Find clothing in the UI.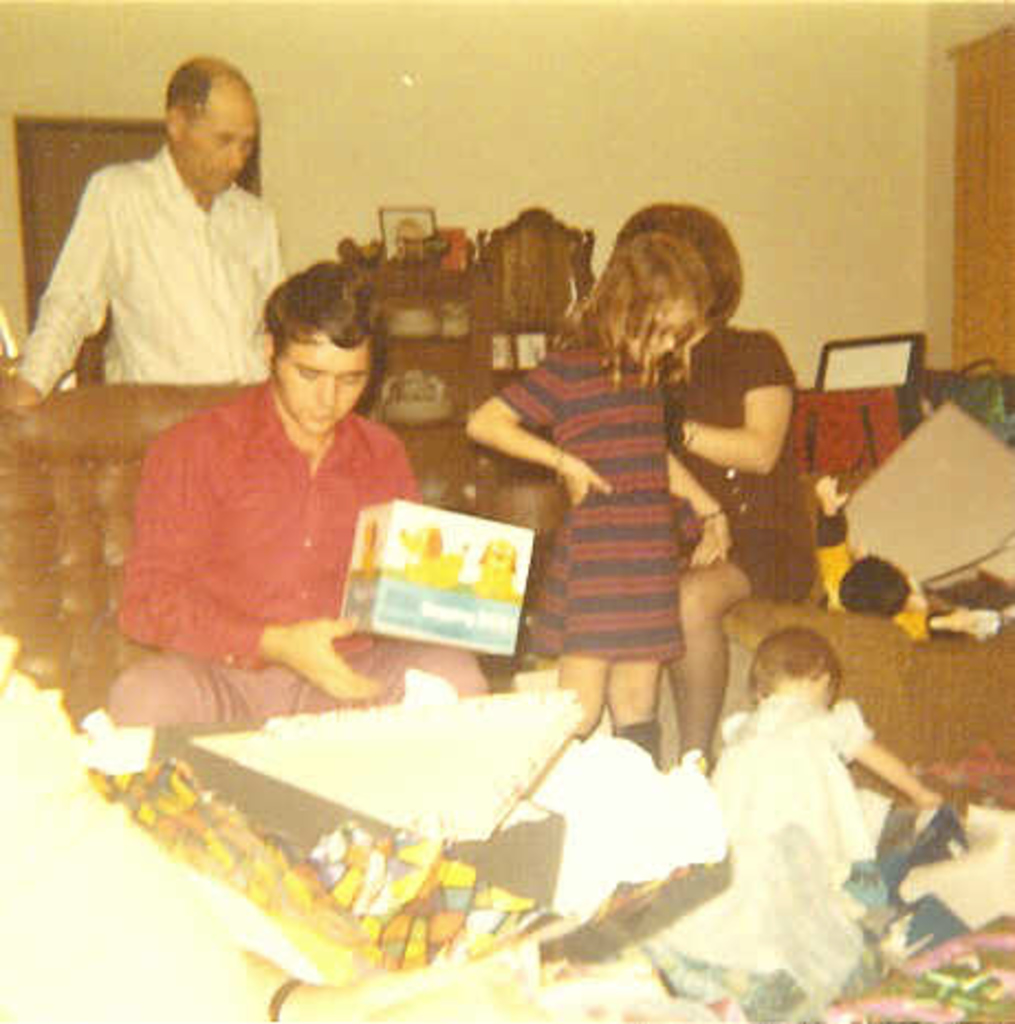
UI element at select_region(702, 689, 876, 909).
